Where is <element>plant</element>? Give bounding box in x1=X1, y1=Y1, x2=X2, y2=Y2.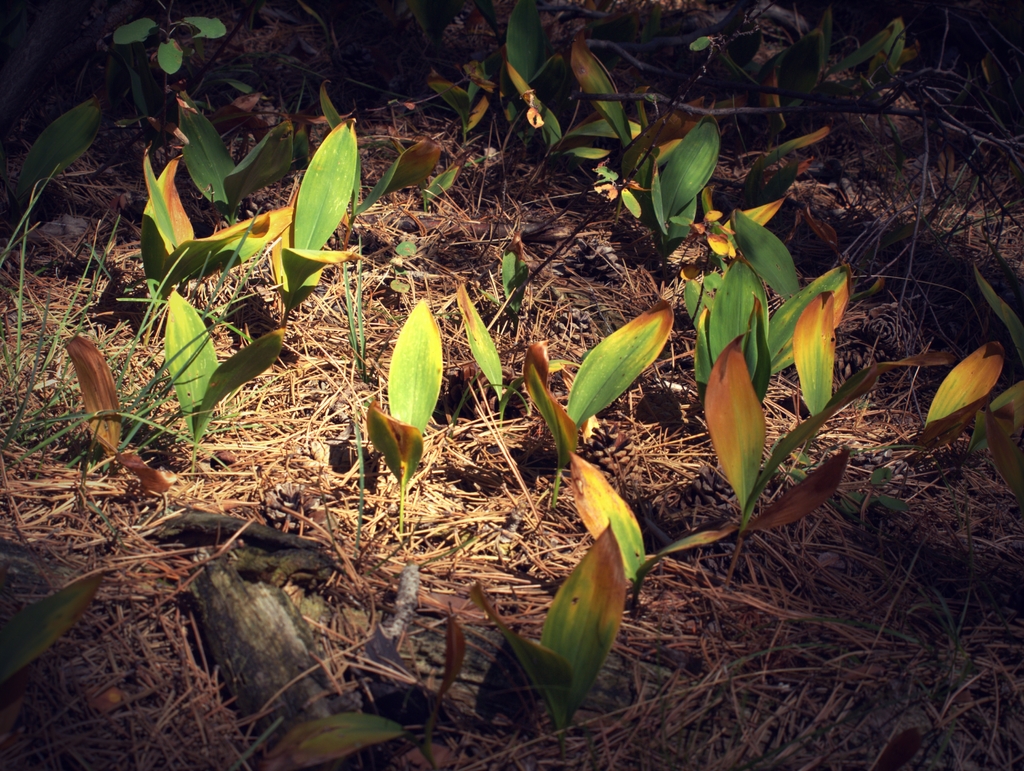
x1=265, y1=114, x2=364, y2=305.
